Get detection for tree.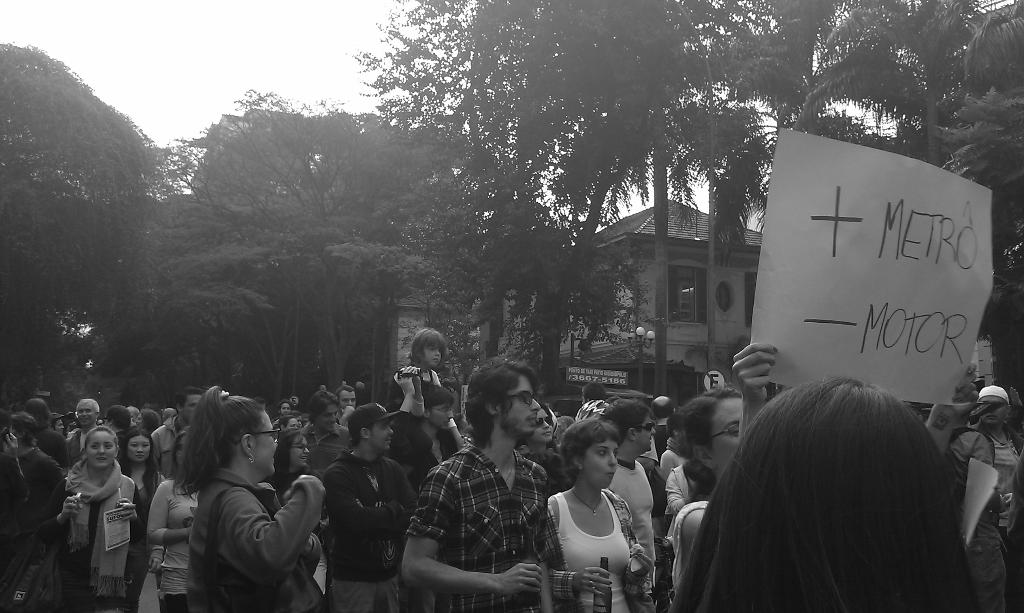
Detection: (x1=345, y1=0, x2=797, y2=399).
